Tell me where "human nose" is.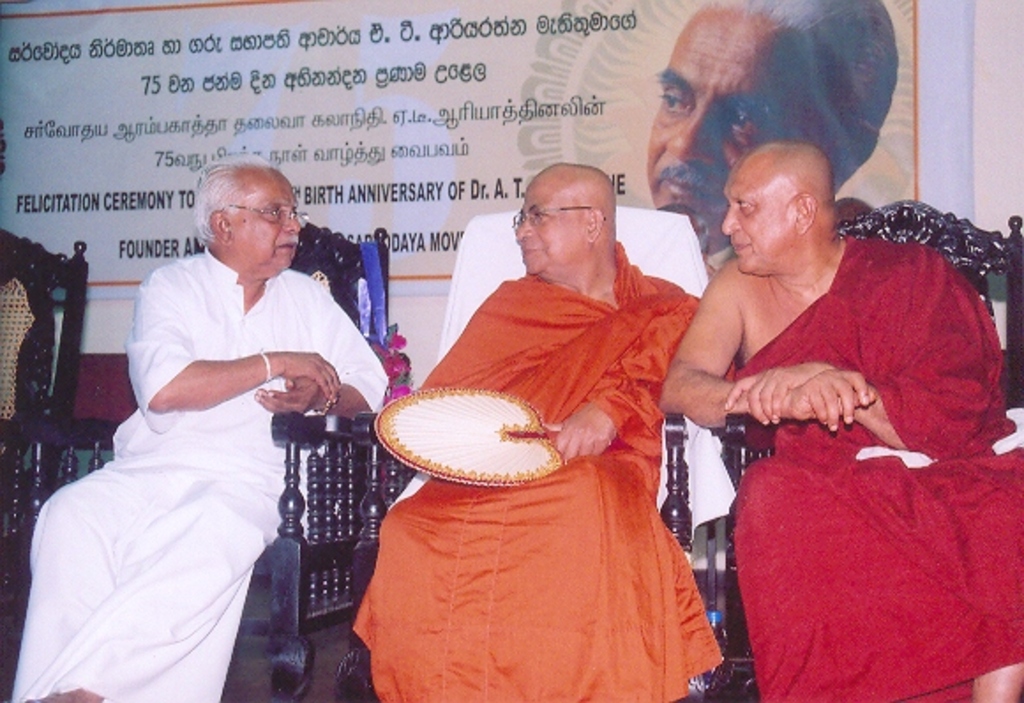
"human nose" is at pyautogui.locateOnScreen(666, 102, 719, 164).
